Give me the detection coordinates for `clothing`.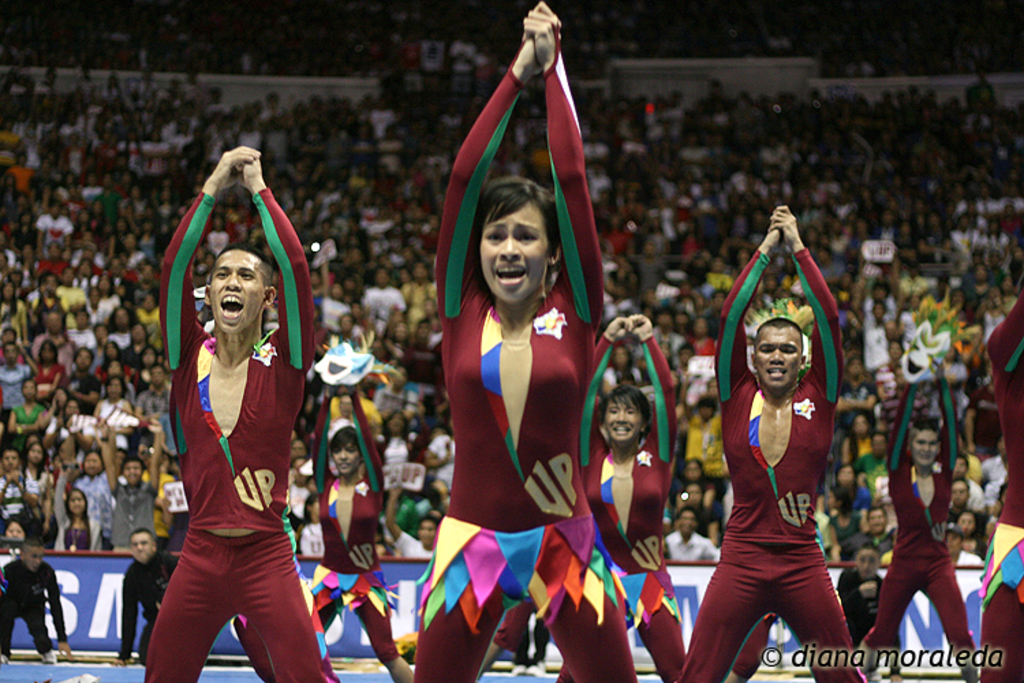
l=307, t=370, r=399, b=675.
